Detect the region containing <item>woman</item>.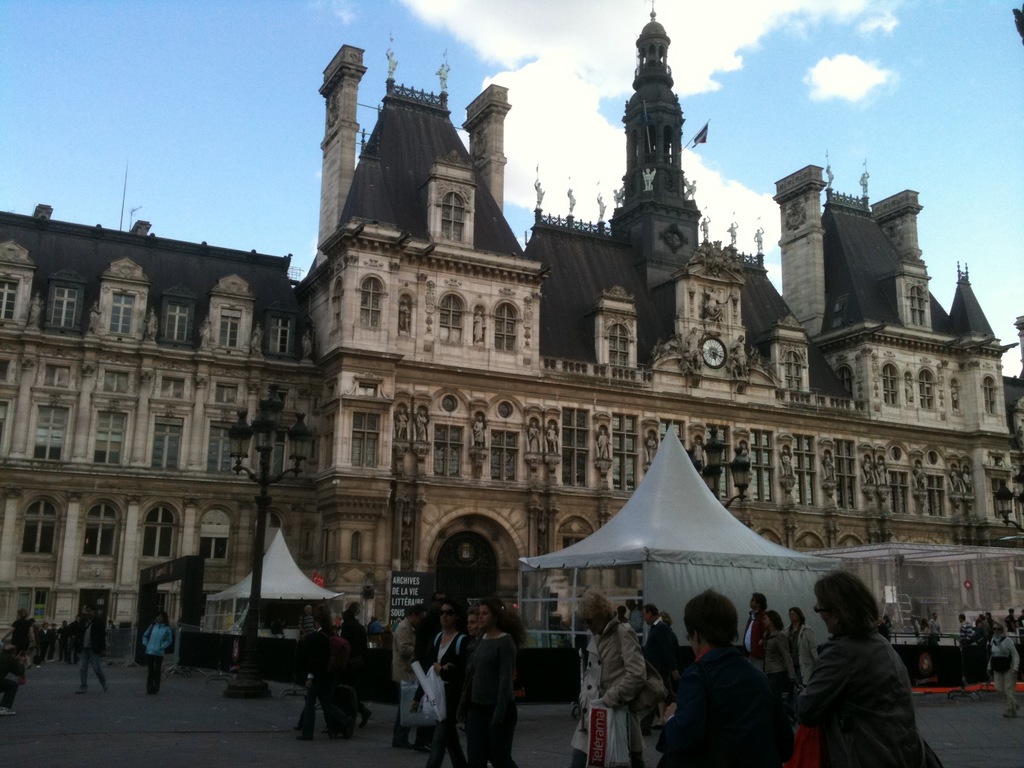
570 586 650 767.
